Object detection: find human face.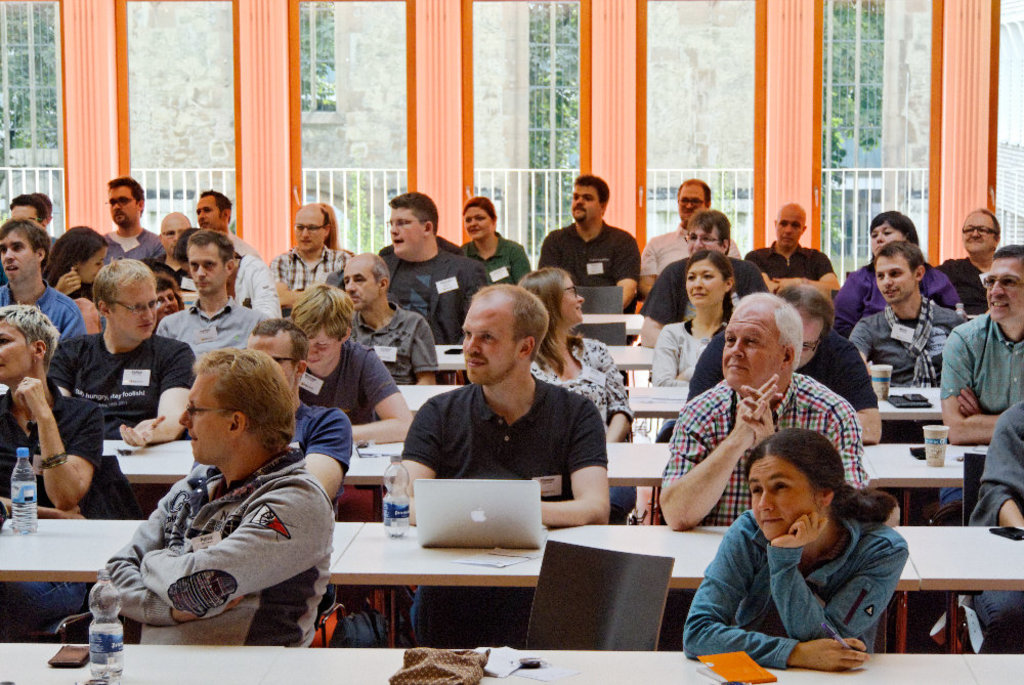
locate(571, 182, 603, 219).
